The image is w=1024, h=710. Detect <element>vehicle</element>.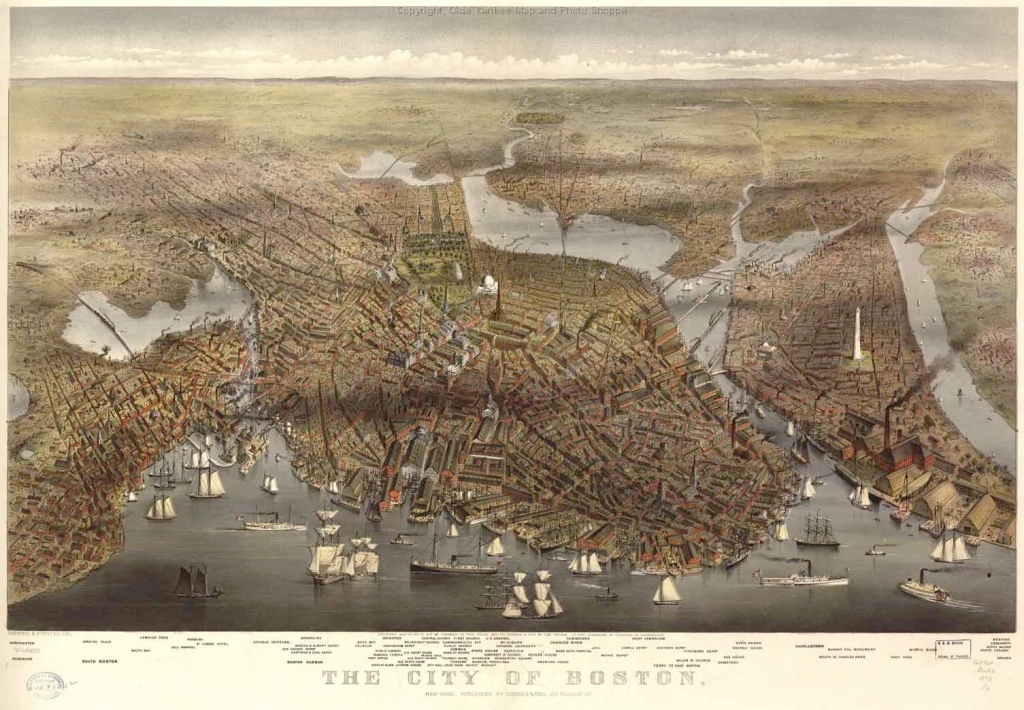
Detection: 217:418:277:477.
